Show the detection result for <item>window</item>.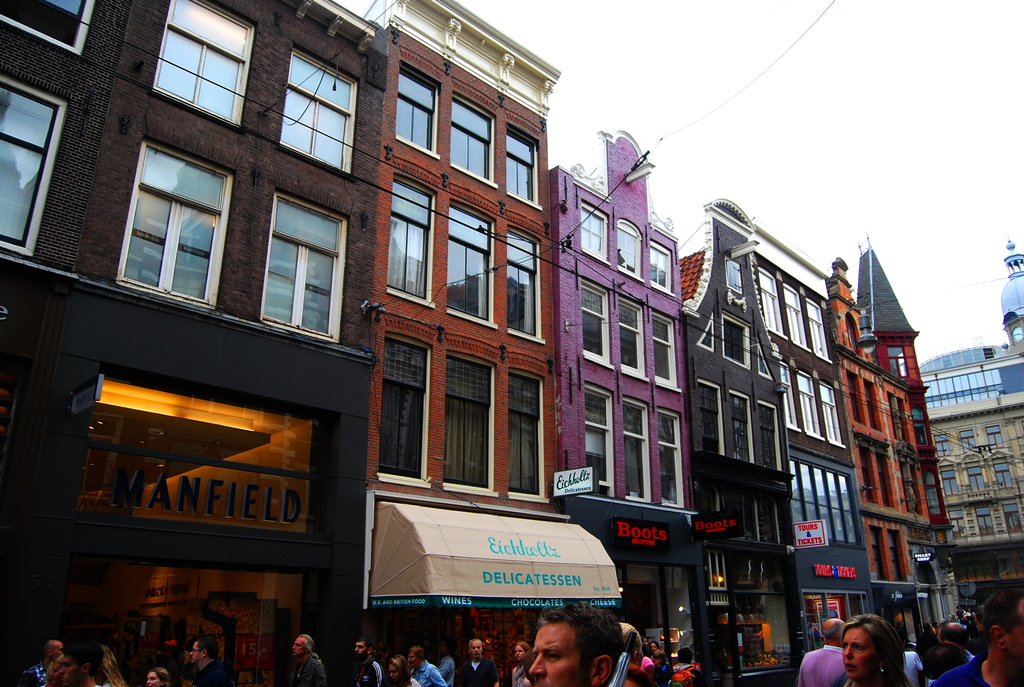
bbox=(151, 0, 255, 123).
